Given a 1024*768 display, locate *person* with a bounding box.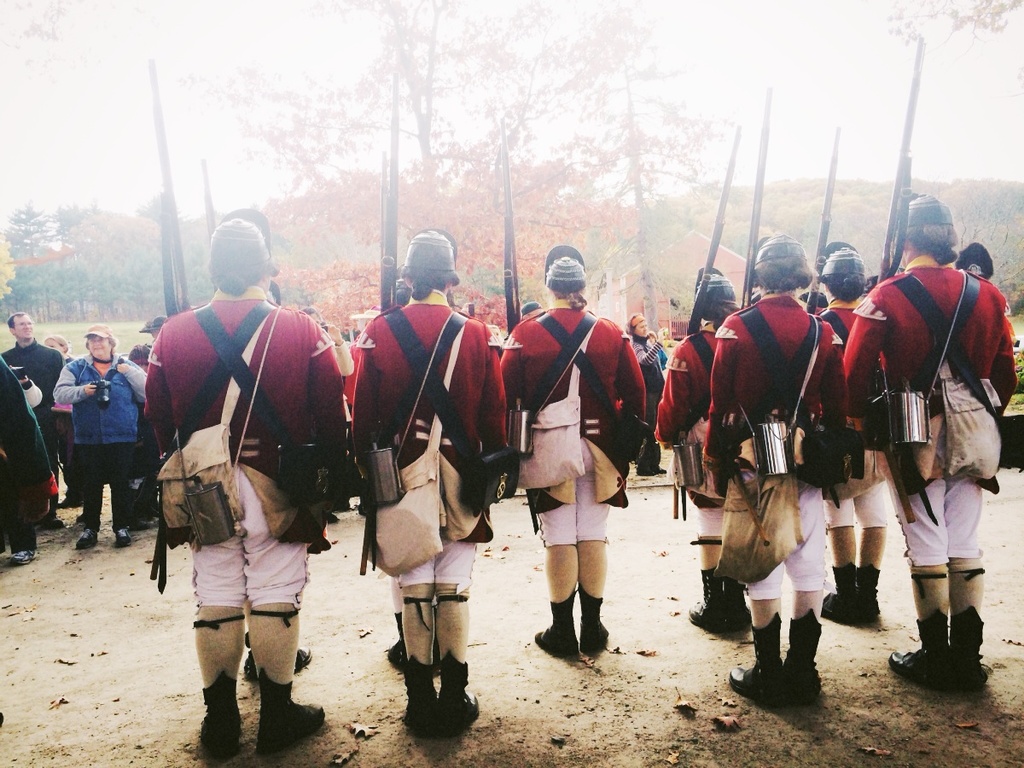
Located: 507/251/642/701.
